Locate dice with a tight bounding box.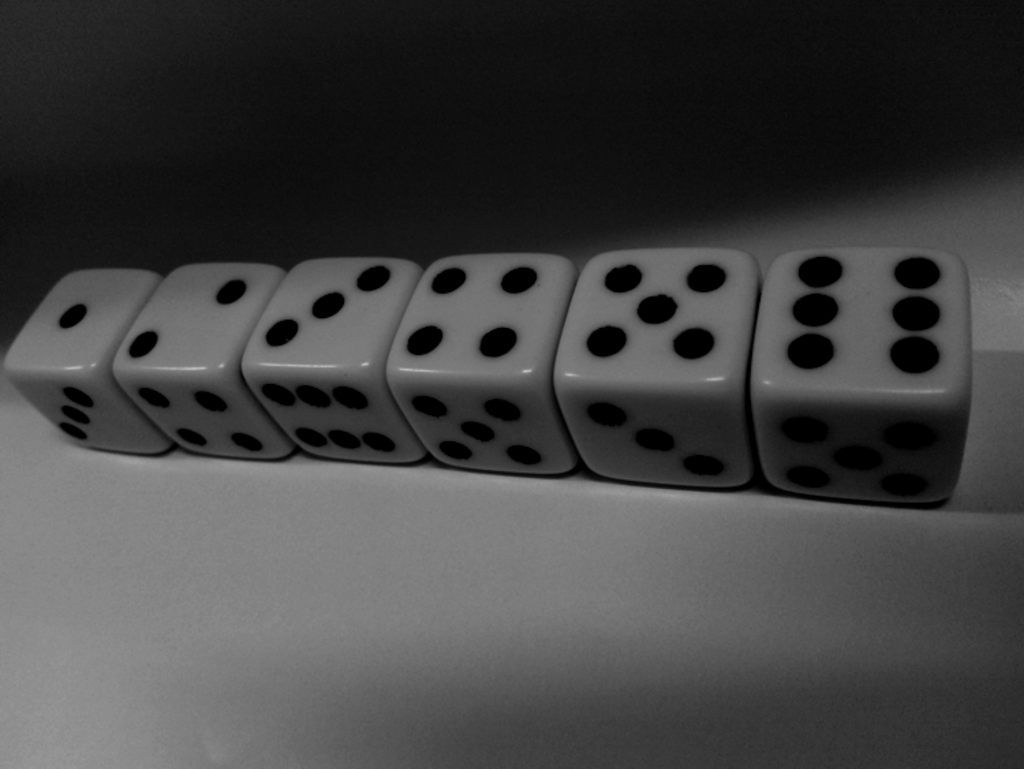
x1=116, y1=266, x2=291, y2=466.
